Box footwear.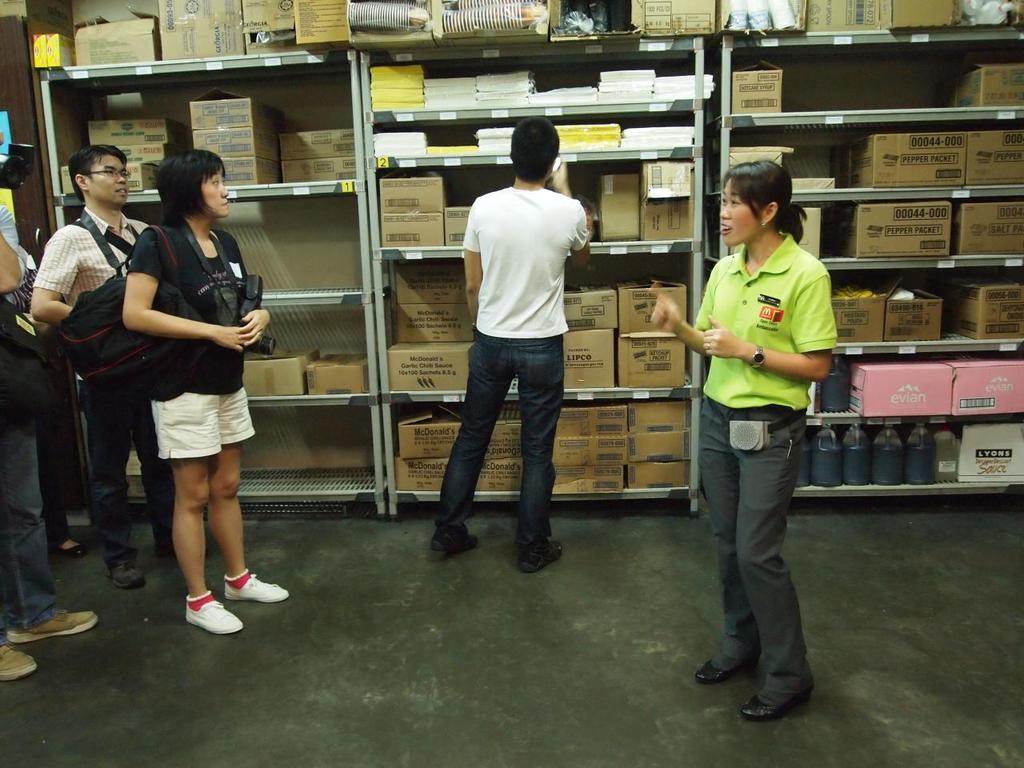
[514,540,562,572].
